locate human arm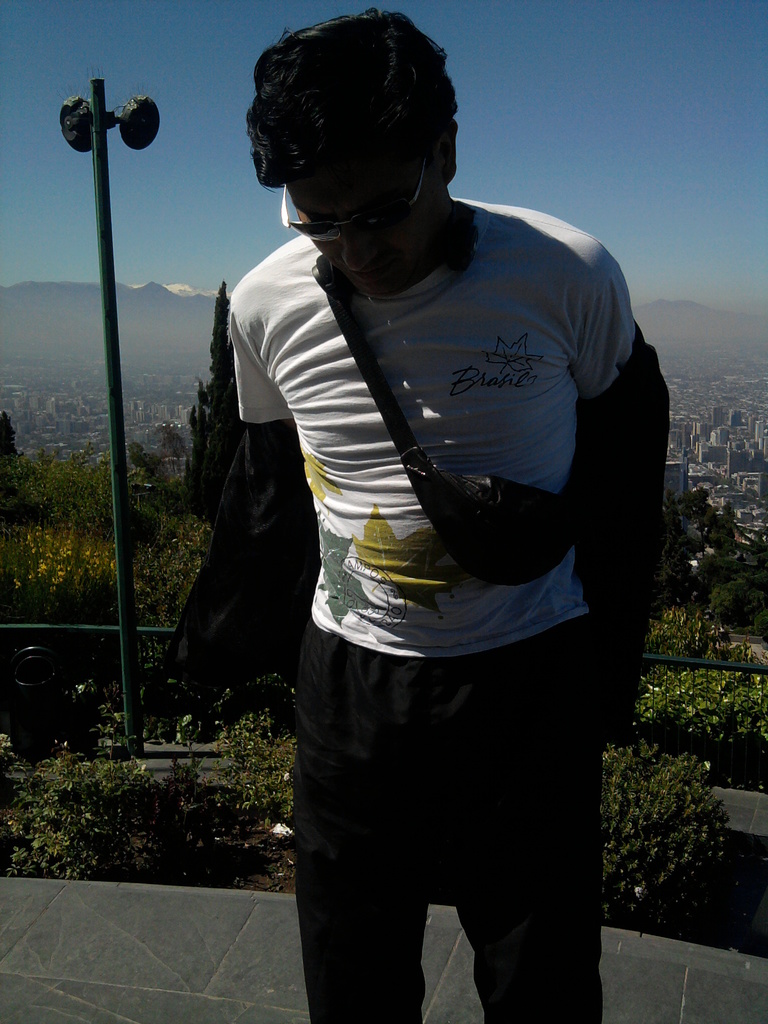
<region>230, 309, 291, 527</region>
